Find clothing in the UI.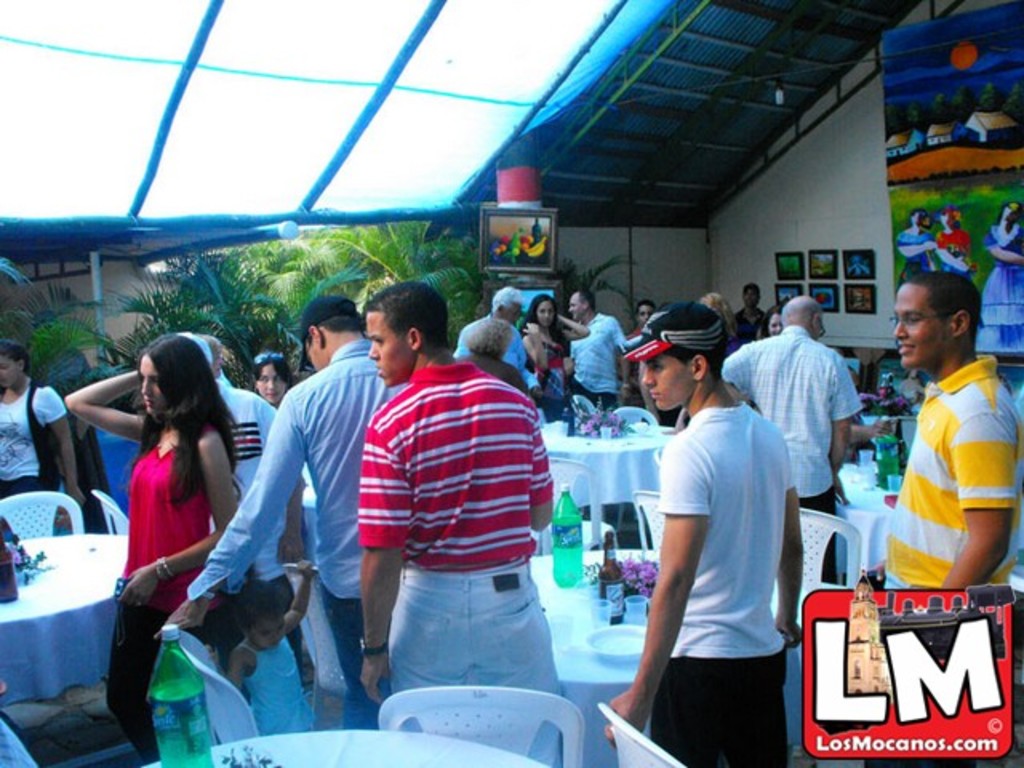
UI element at crop(723, 325, 859, 581).
